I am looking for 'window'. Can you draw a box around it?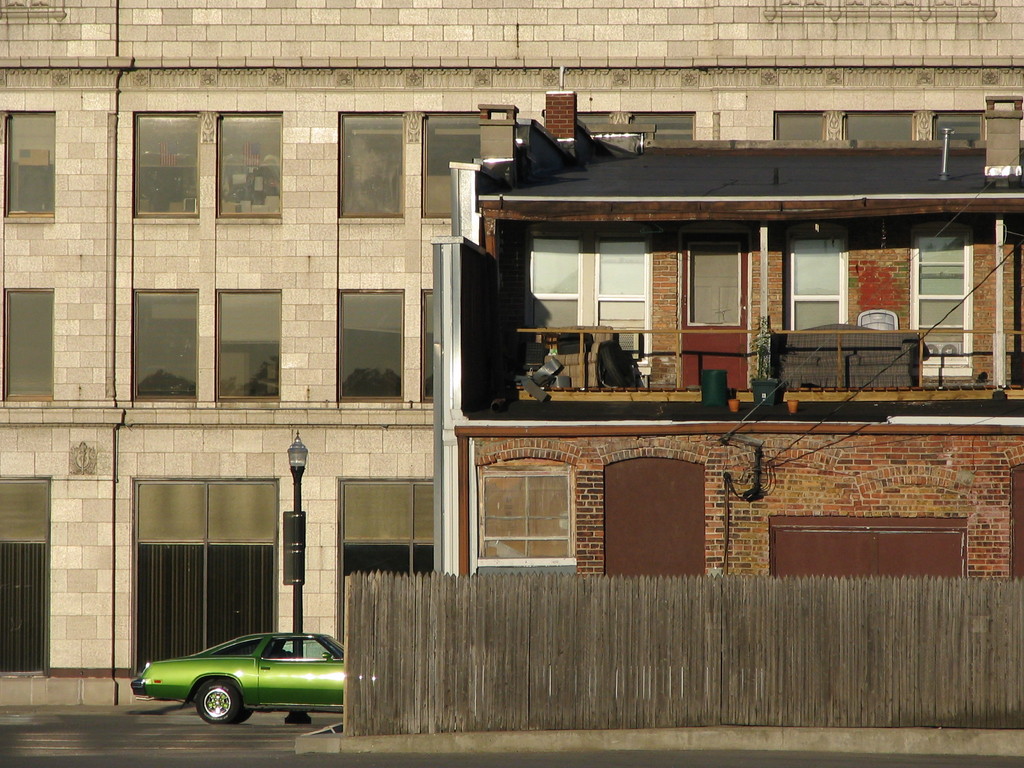
Sure, the bounding box is region(423, 114, 508, 218).
